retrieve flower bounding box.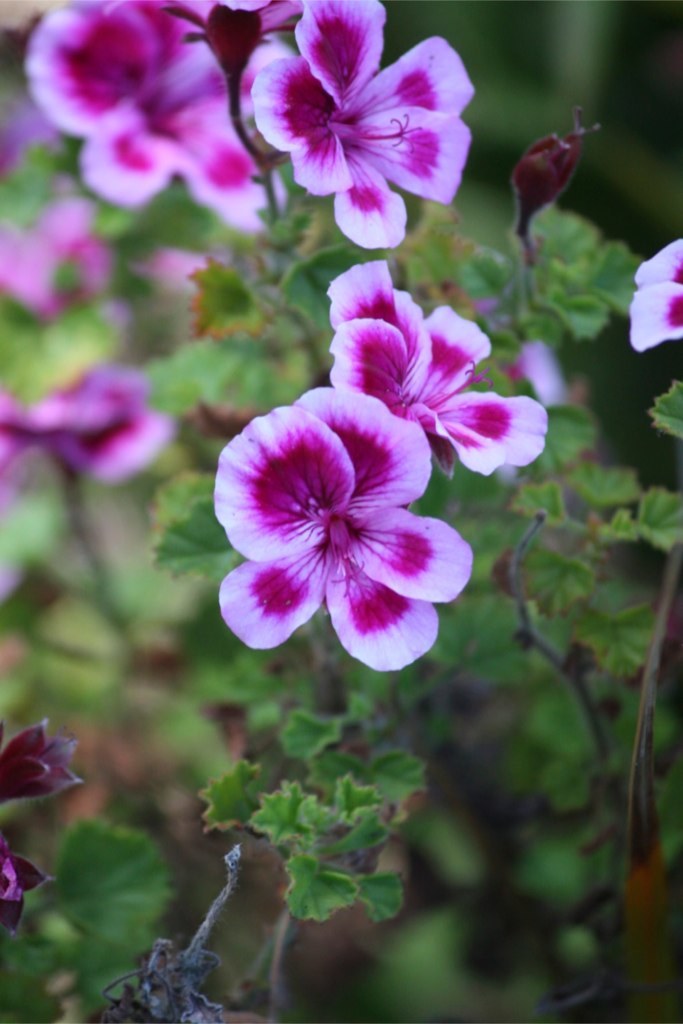
Bounding box: {"x1": 331, "y1": 251, "x2": 547, "y2": 484}.
